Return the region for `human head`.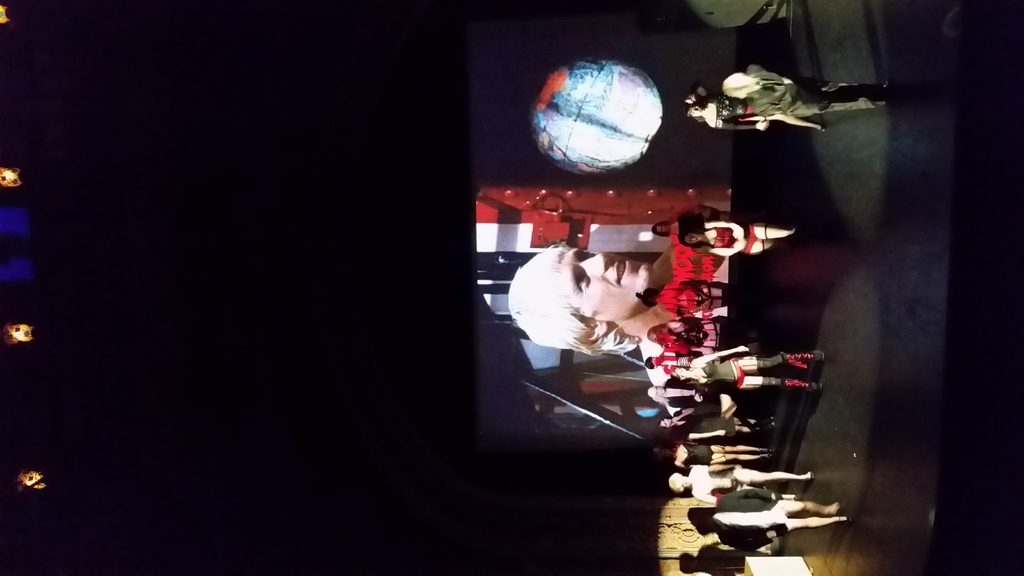
<bbox>669, 368, 693, 381</bbox>.
